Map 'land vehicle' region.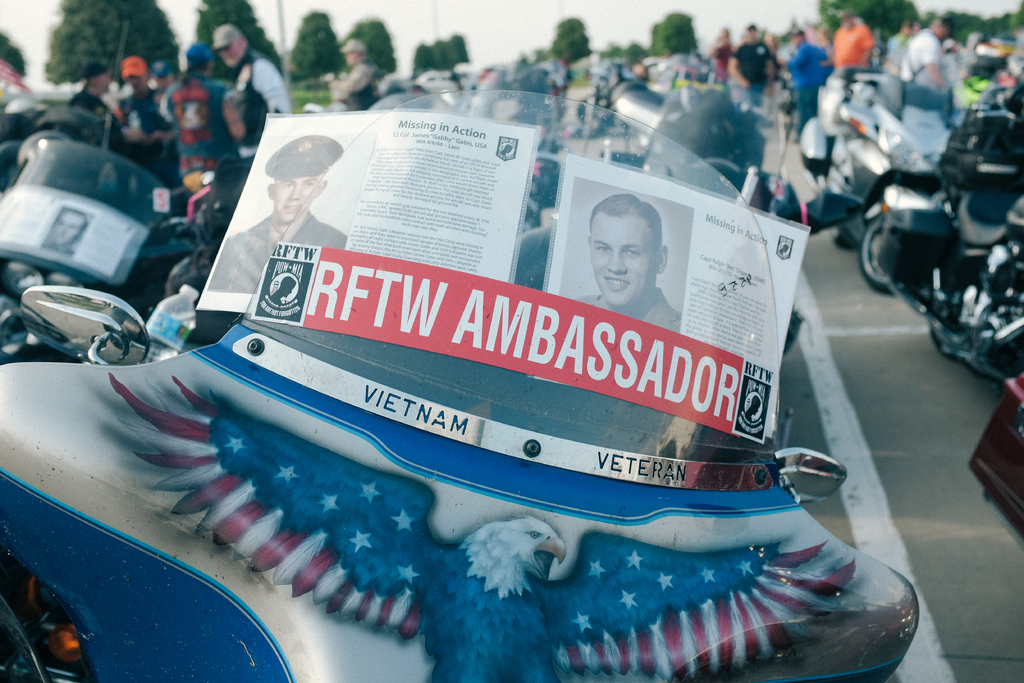
Mapped to [877,88,1023,386].
